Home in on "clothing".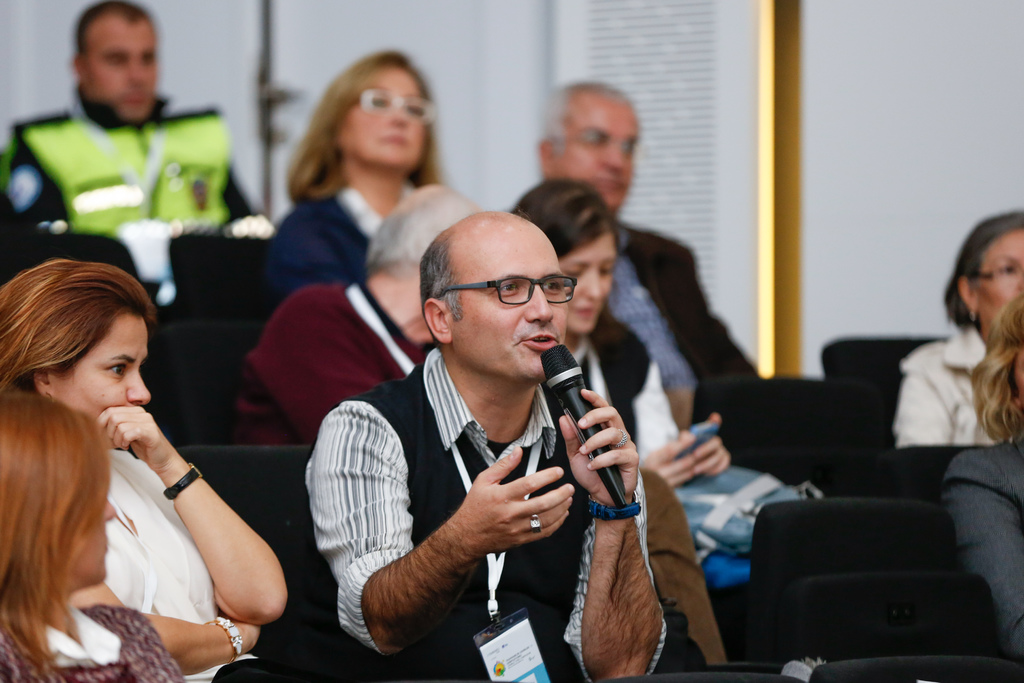
Homed in at [950,441,1023,682].
